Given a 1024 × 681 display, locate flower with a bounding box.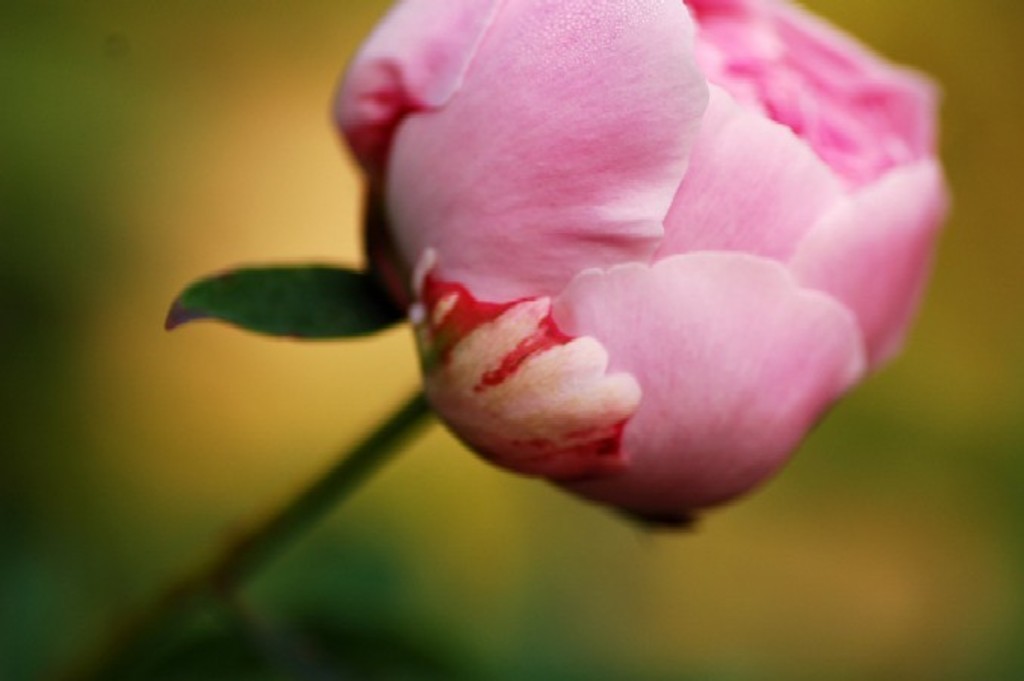
Located: (324,14,950,530).
